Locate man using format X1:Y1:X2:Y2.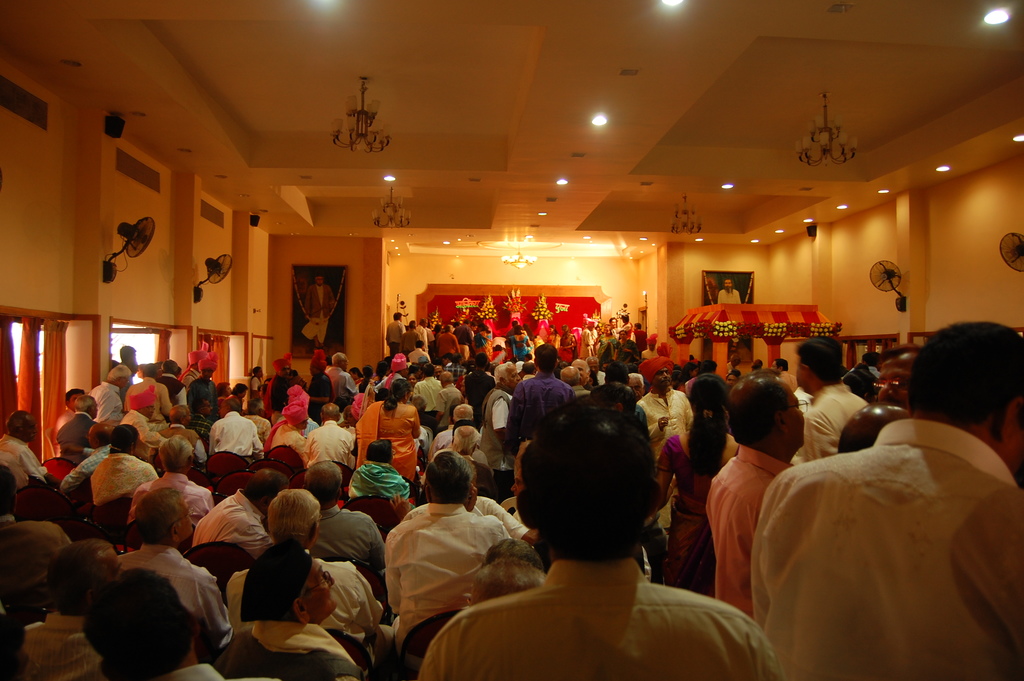
326:354:354:402.
